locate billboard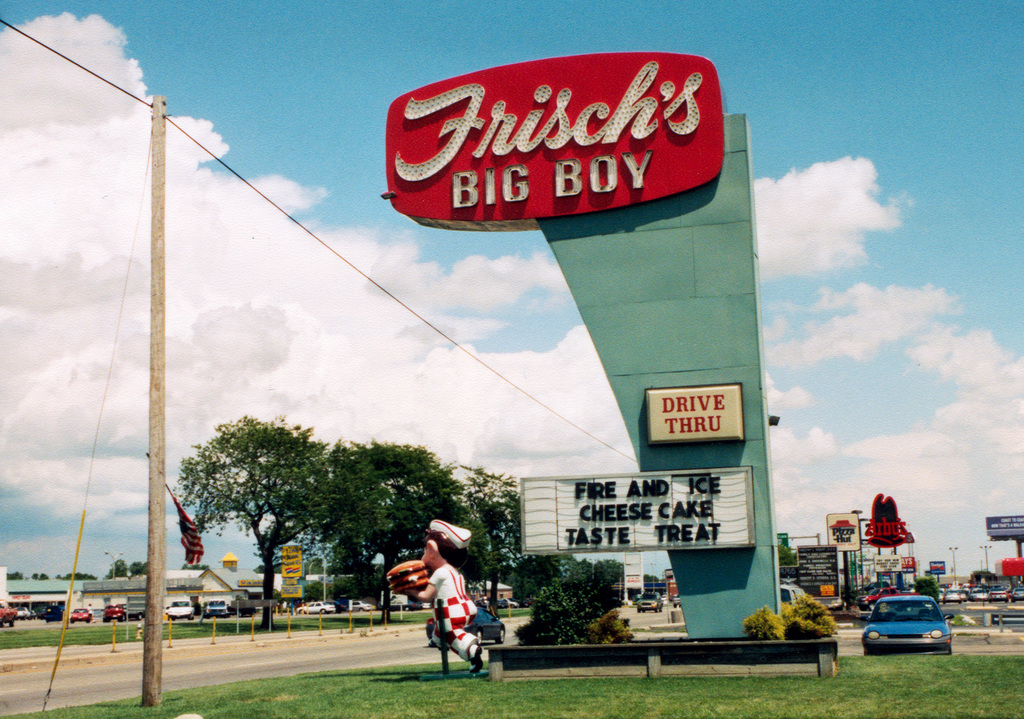
981/504/1023/541
